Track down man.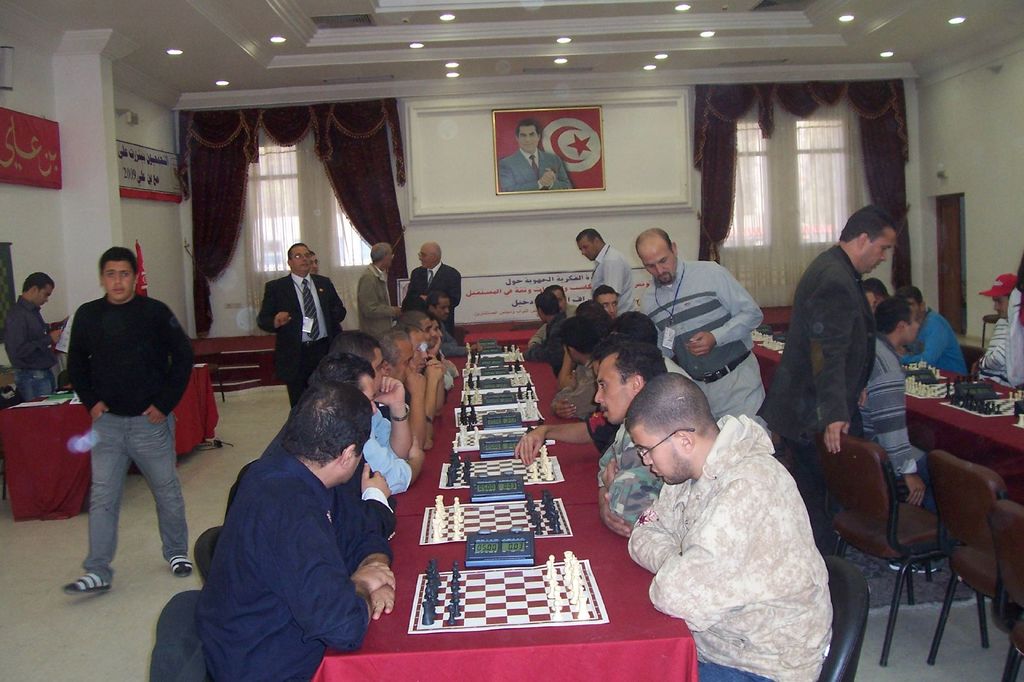
Tracked to (355,241,402,349).
